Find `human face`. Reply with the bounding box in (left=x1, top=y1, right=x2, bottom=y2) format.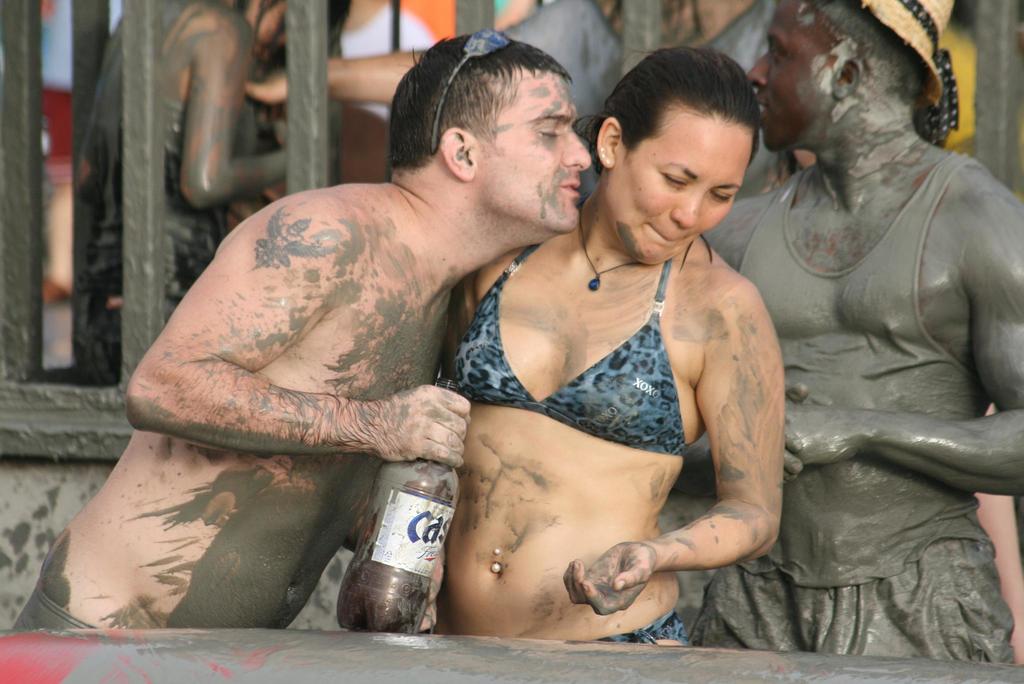
(left=236, top=0, right=324, bottom=53).
